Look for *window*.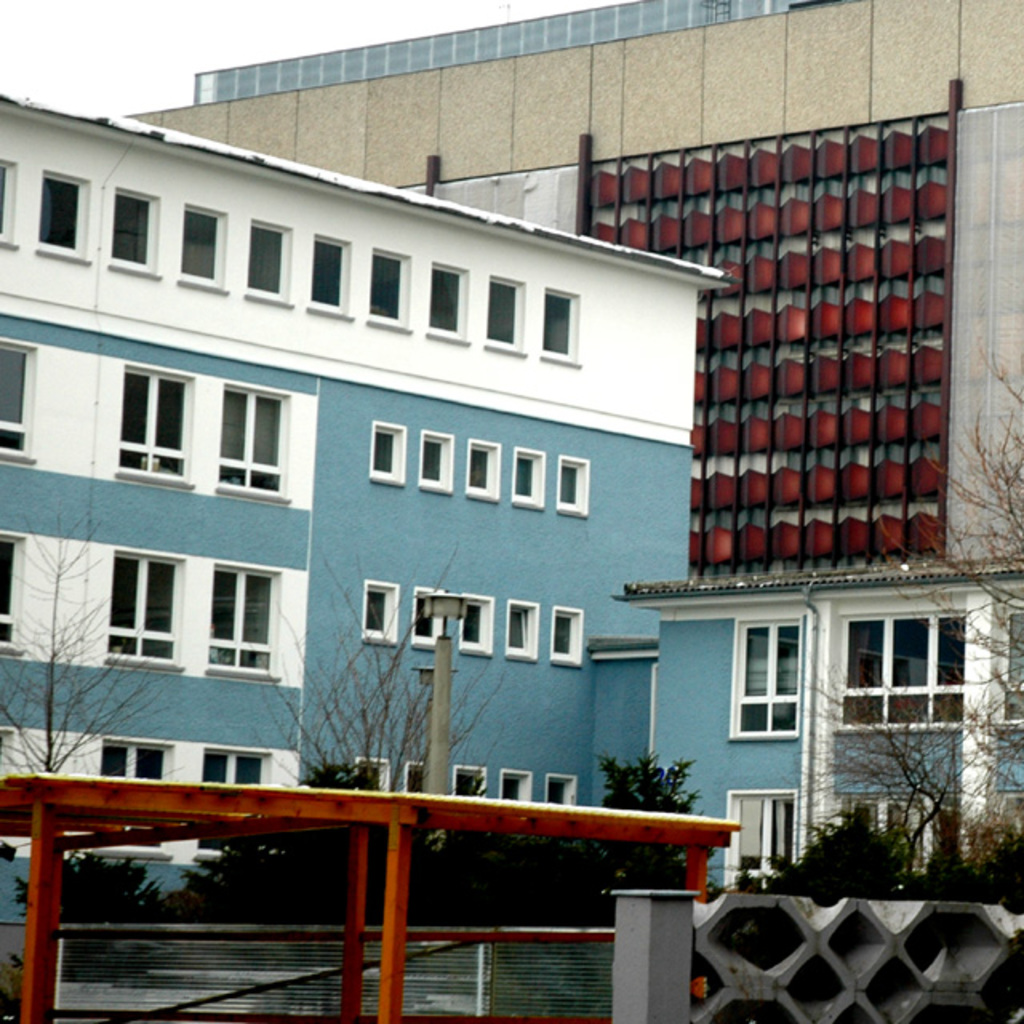
Found: 498,598,541,666.
